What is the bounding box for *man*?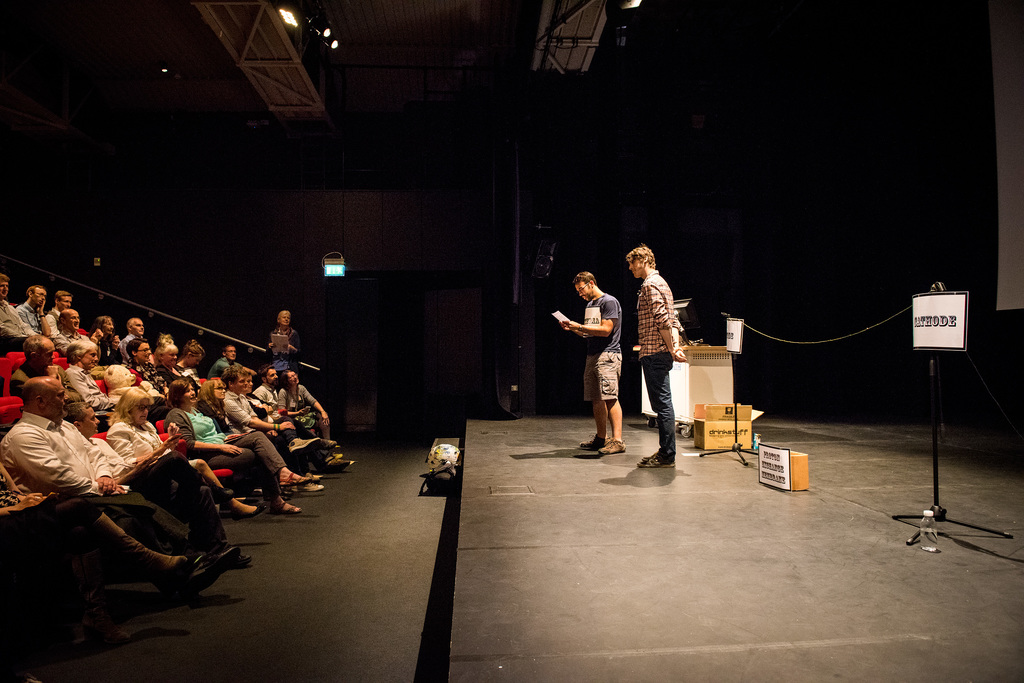
[x1=0, y1=376, x2=239, y2=588].
